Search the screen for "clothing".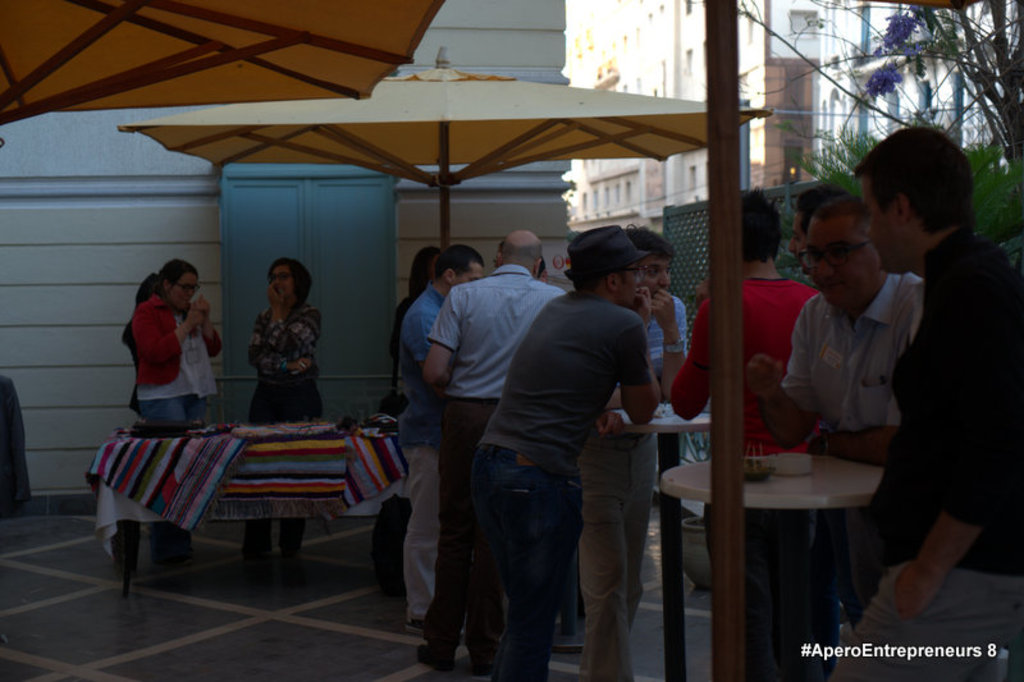
Found at bbox=(251, 303, 320, 553).
